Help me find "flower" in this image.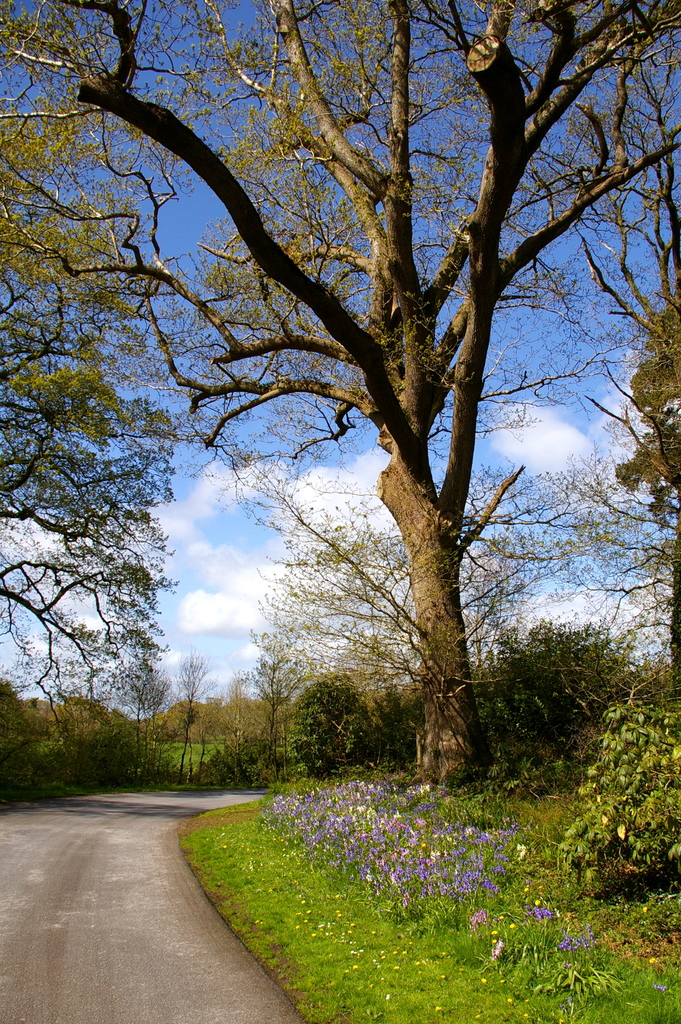
Found it: {"left": 469, "top": 908, "right": 496, "bottom": 934}.
